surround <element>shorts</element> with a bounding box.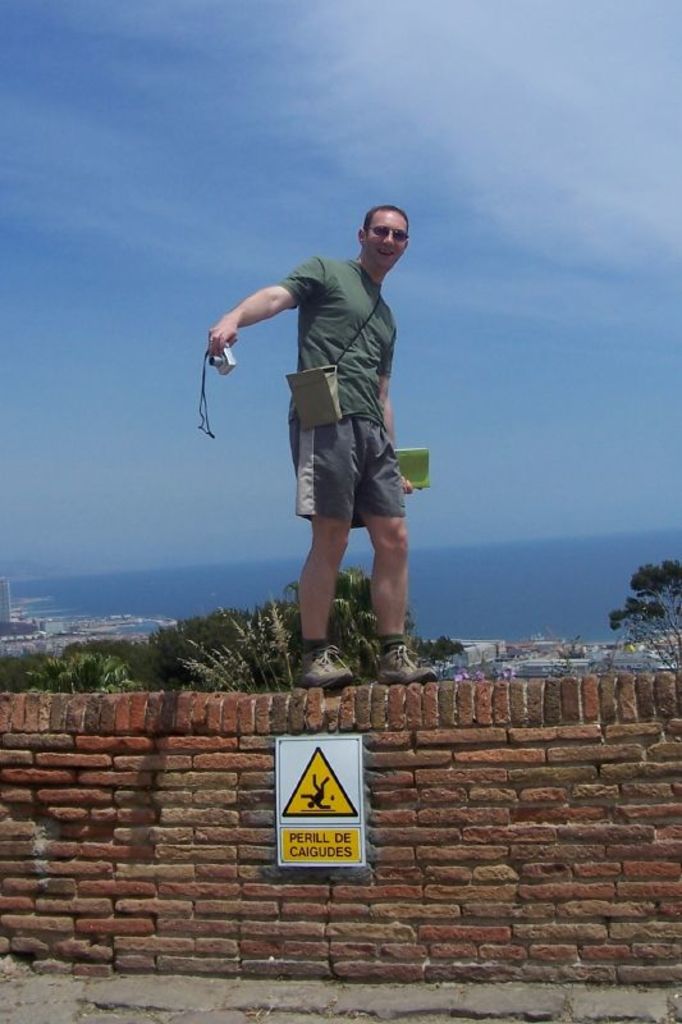
pyautogui.locateOnScreen(280, 440, 404, 503).
